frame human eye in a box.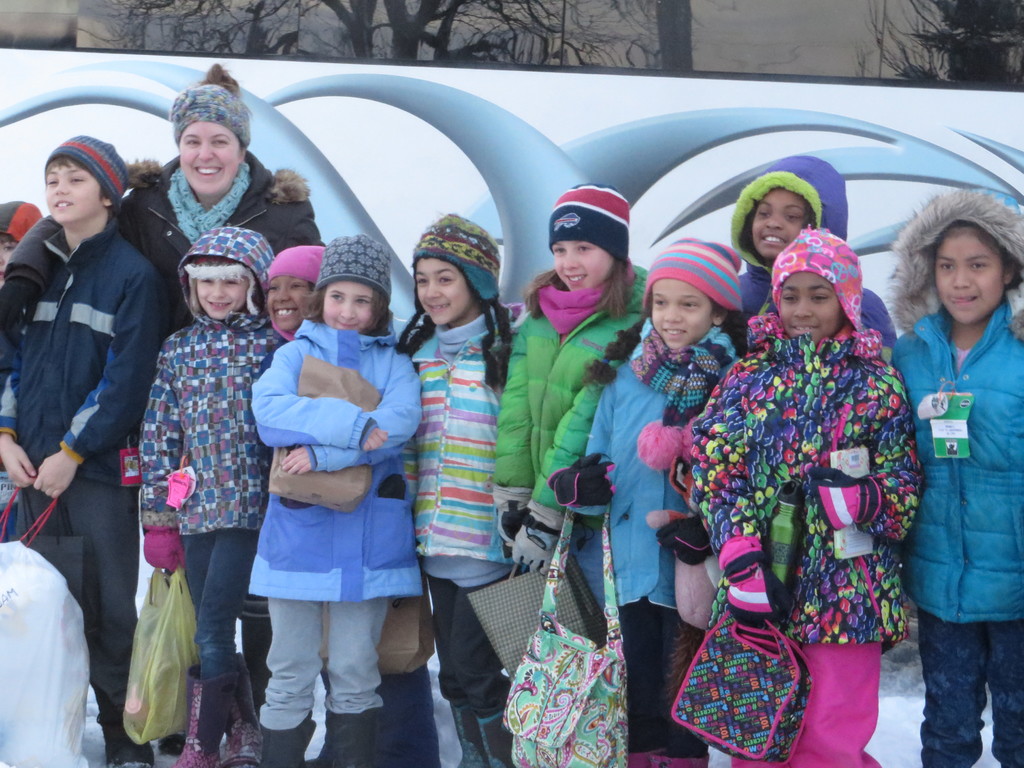
[x1=185, y1=136, x2=201, y2=145].
